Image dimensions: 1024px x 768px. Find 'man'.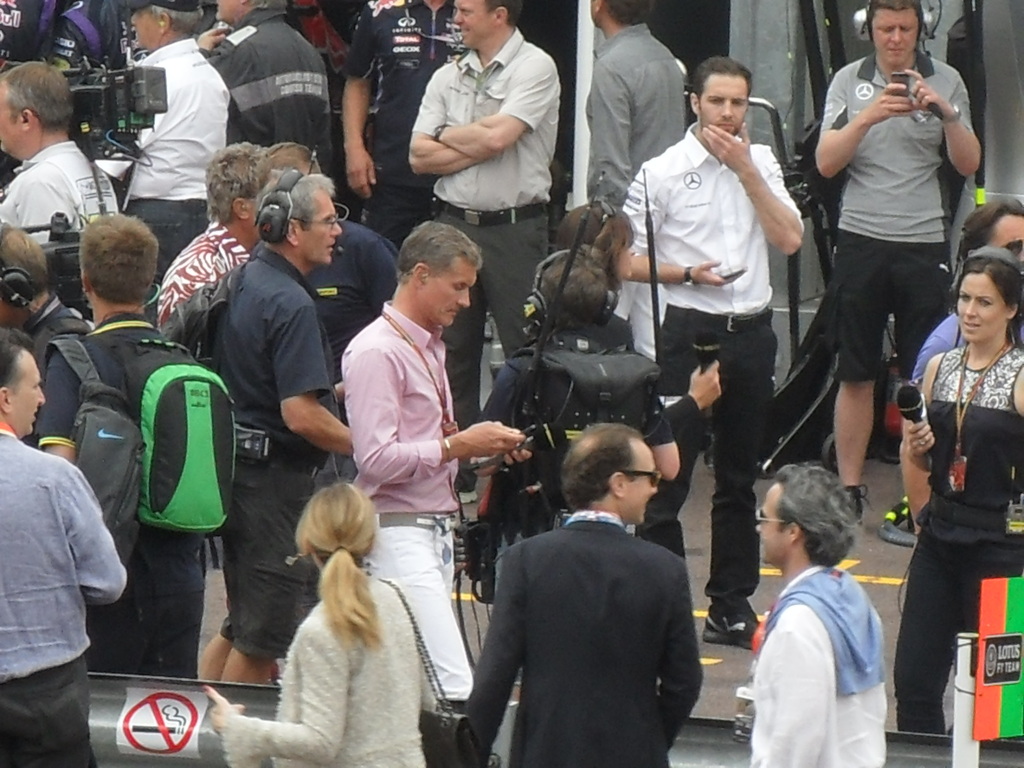
x1=616, y1=54, x2=806, y2=652.
